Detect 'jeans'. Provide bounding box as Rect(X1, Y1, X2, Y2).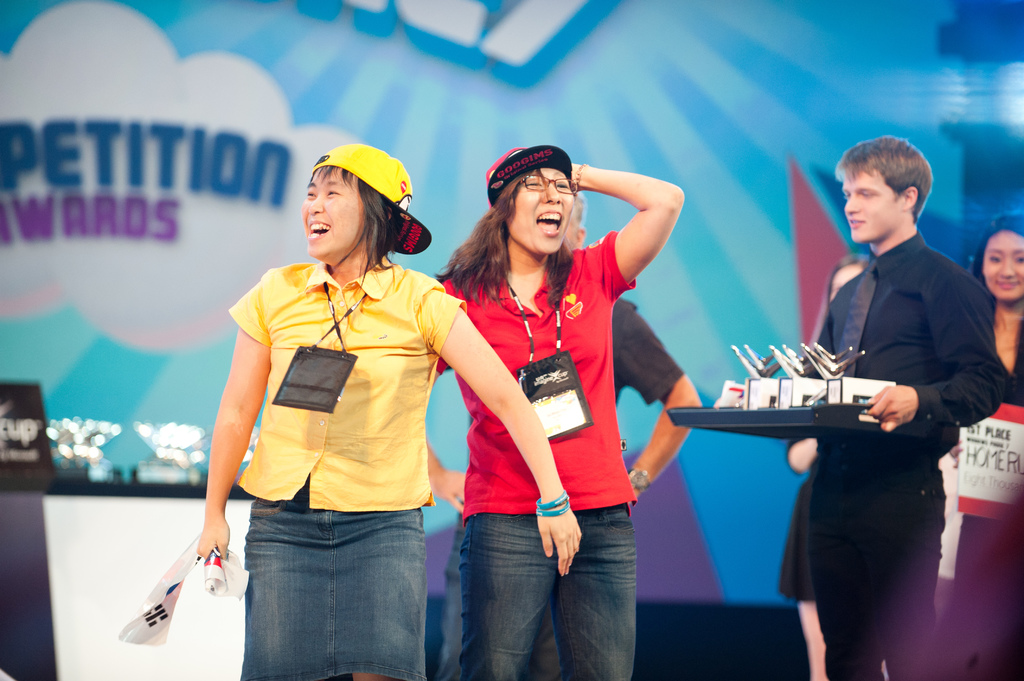
Rect(435, 510, 561, 680).
